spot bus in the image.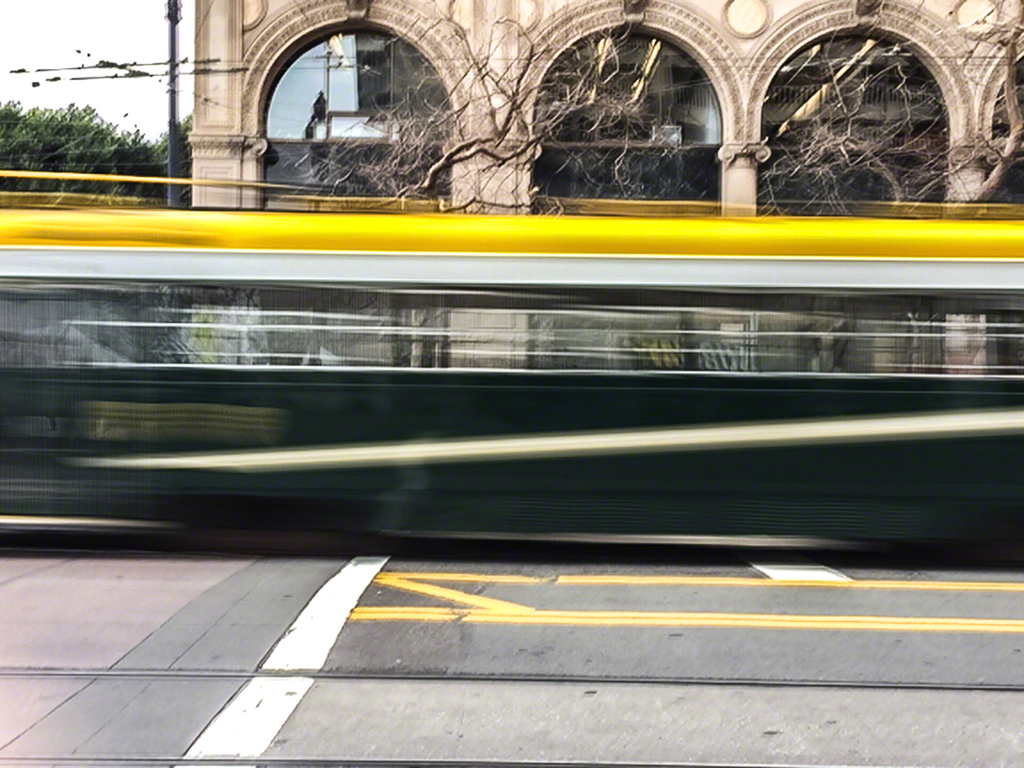
bus found at [x1=0, y1=165, x2=1023, y2=546].
